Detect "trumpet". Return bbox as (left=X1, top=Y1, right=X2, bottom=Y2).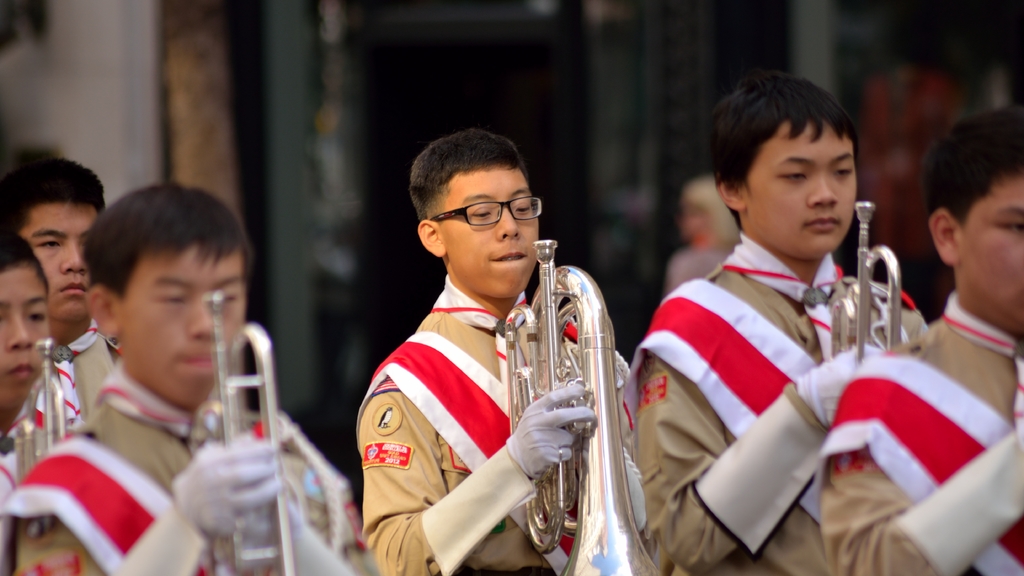
(left=4, top=338, right=70, bottom=488).
